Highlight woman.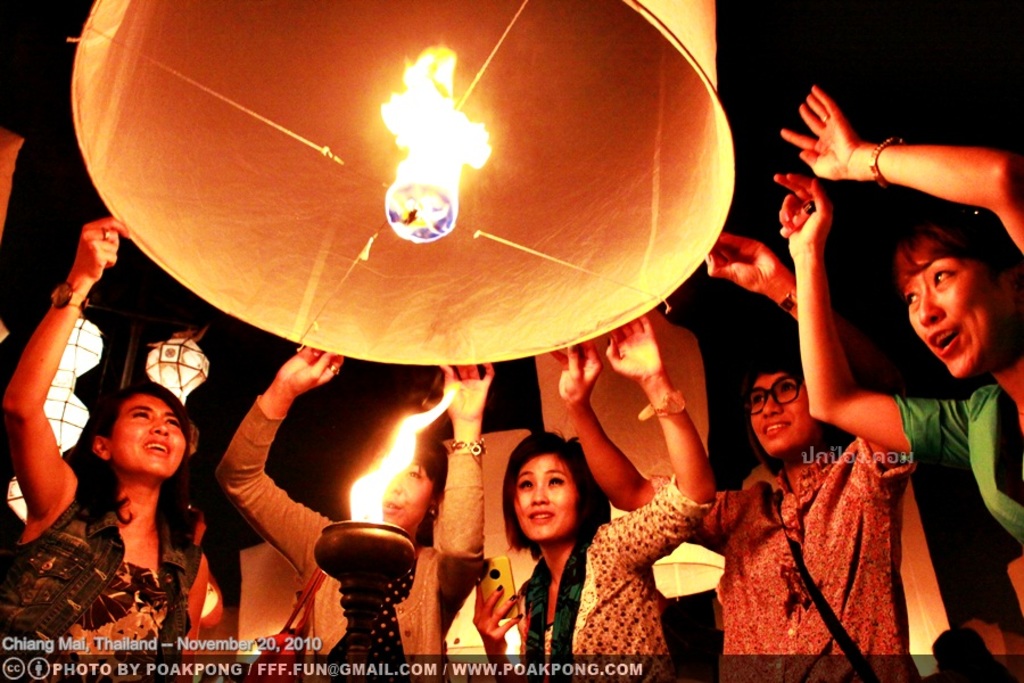
Highlighted region: bbox=[0, 215, 203, 682].
